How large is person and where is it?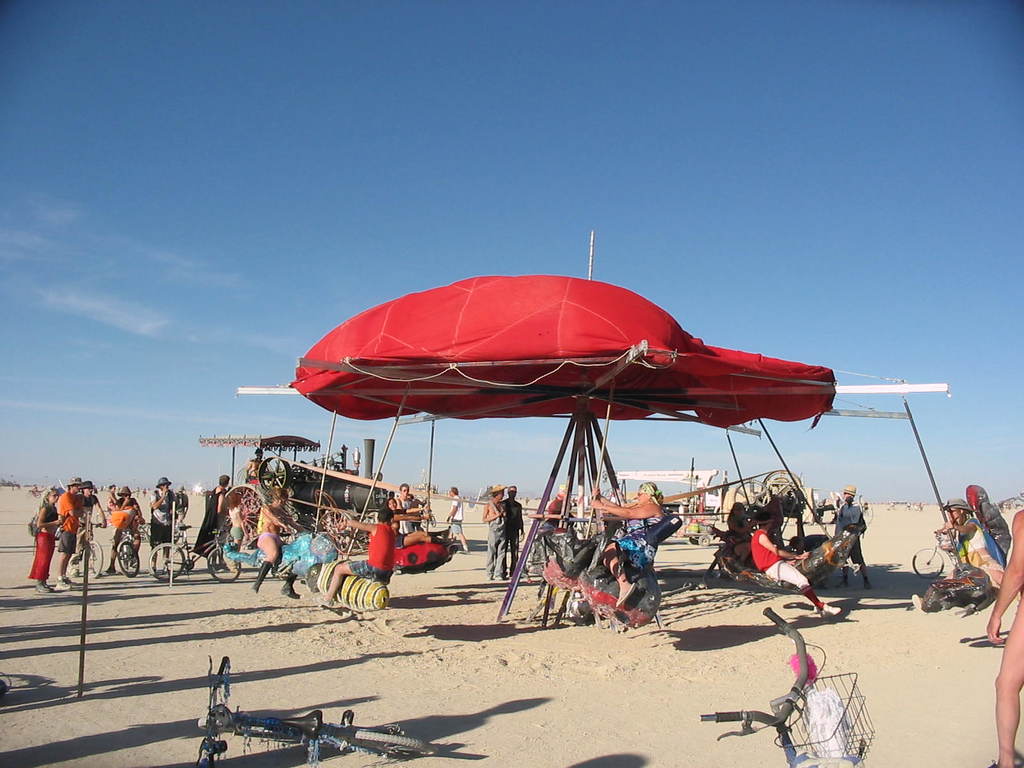
Bounding box: rect(104, 483, 117, 513).
